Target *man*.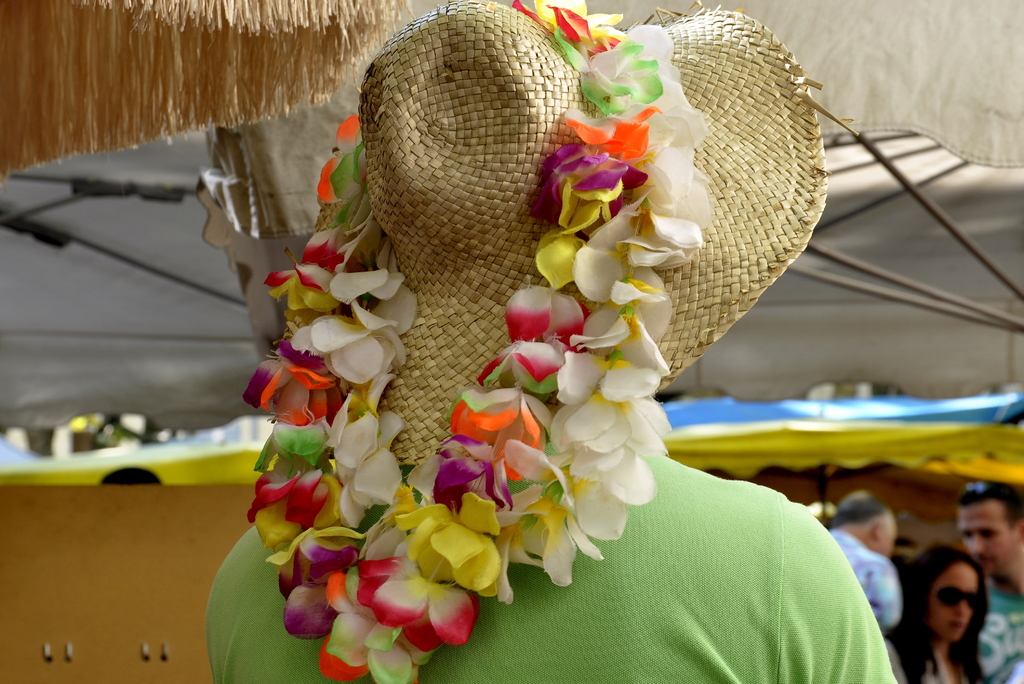
Target region: 951, 478, 1023, 683.
